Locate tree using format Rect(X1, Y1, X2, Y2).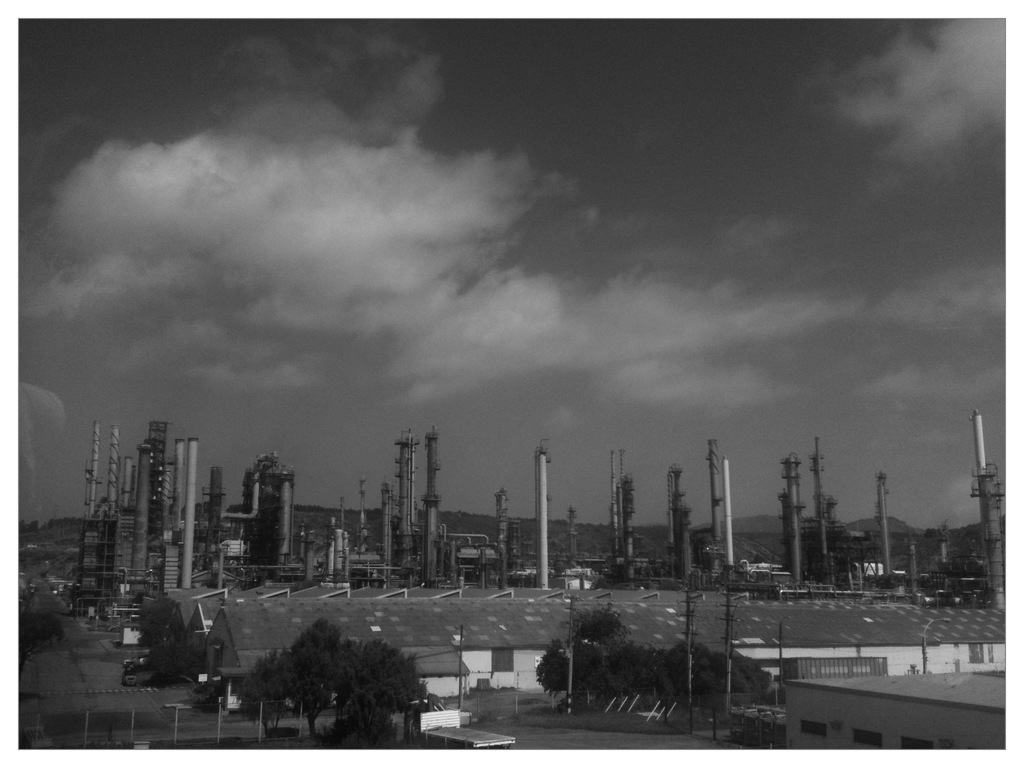
Rect(266, 623, 343, 746).
